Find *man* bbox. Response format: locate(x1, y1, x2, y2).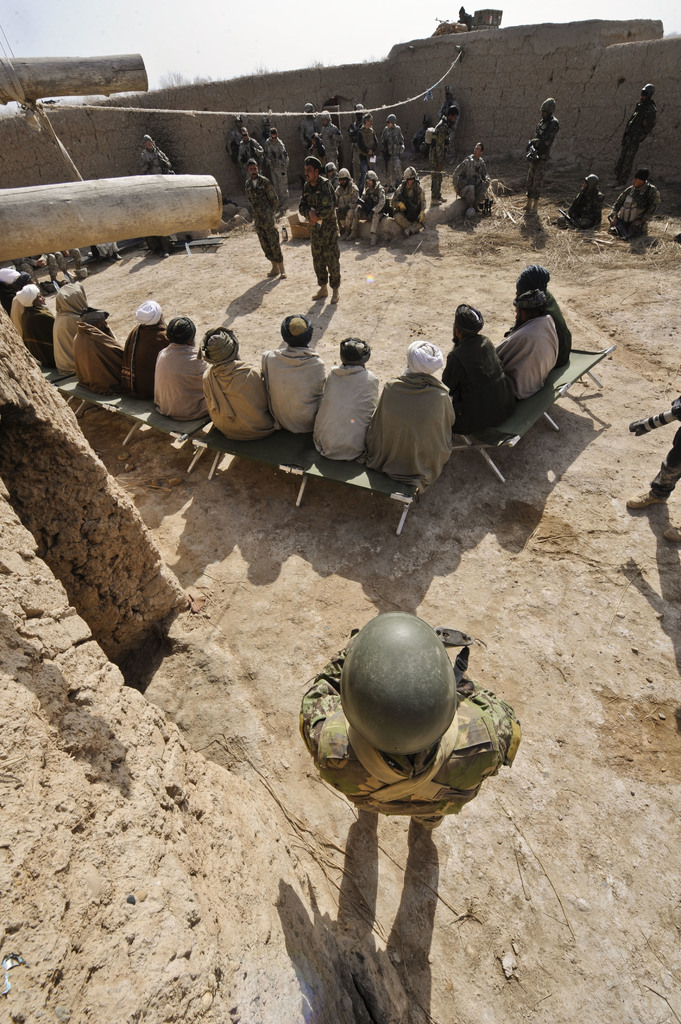
locate(259, 308, 333, 435).
